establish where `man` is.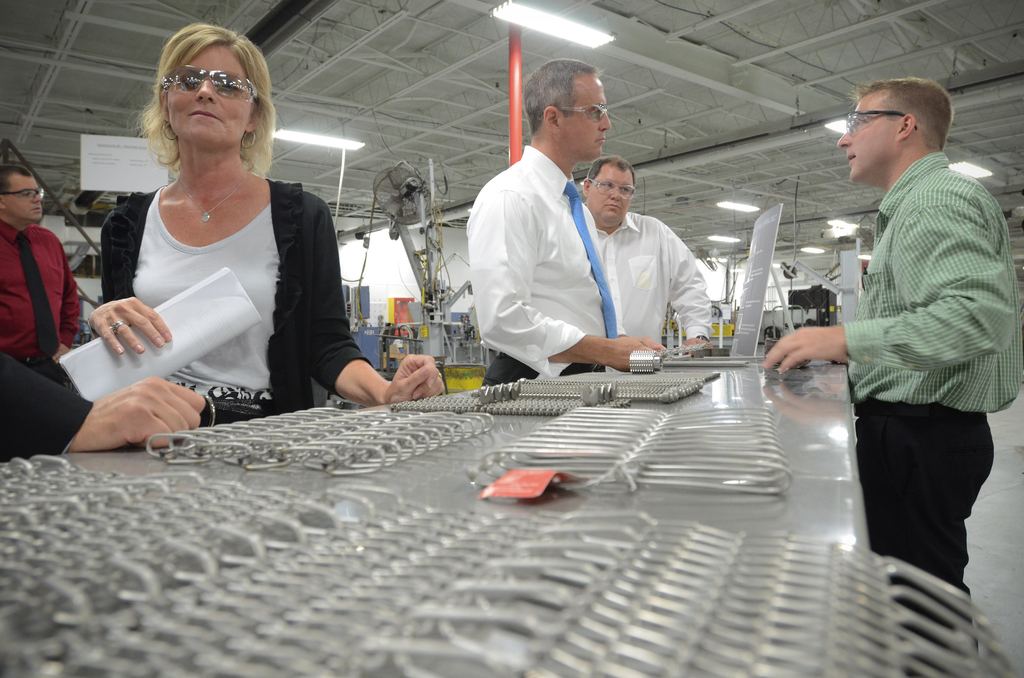
Established at x1=0, y1=165, x2=81, y2=365.
